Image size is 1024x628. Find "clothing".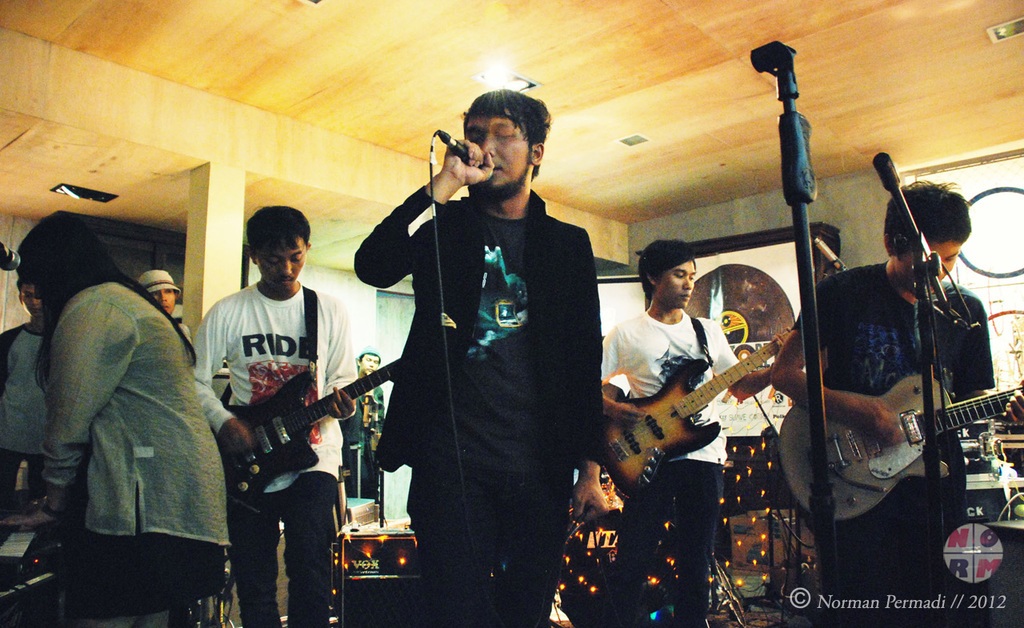
<bbox>598, 305, 737, 627</bbox>.
